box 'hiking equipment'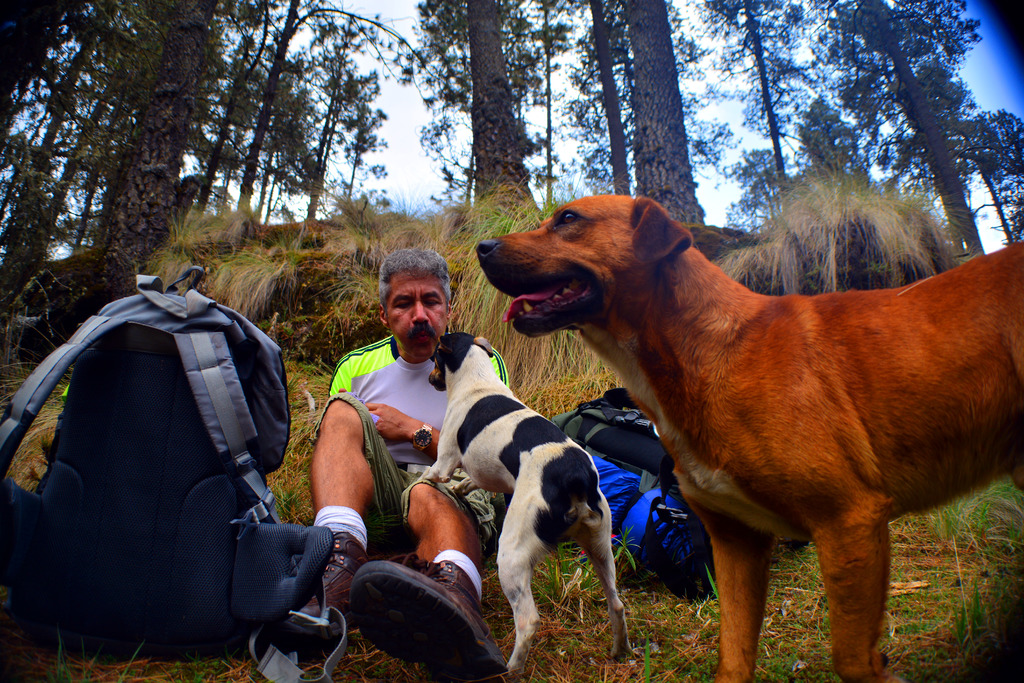
locate(490, 384, 712, 604)
